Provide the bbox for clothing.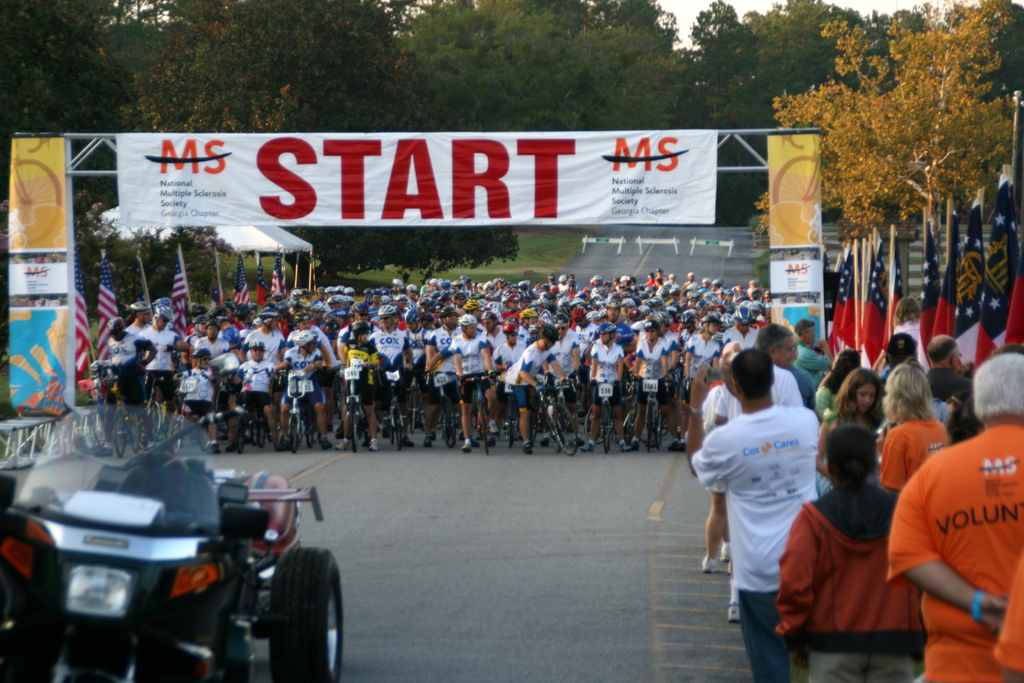
crop(774, 490, 924, 682).
